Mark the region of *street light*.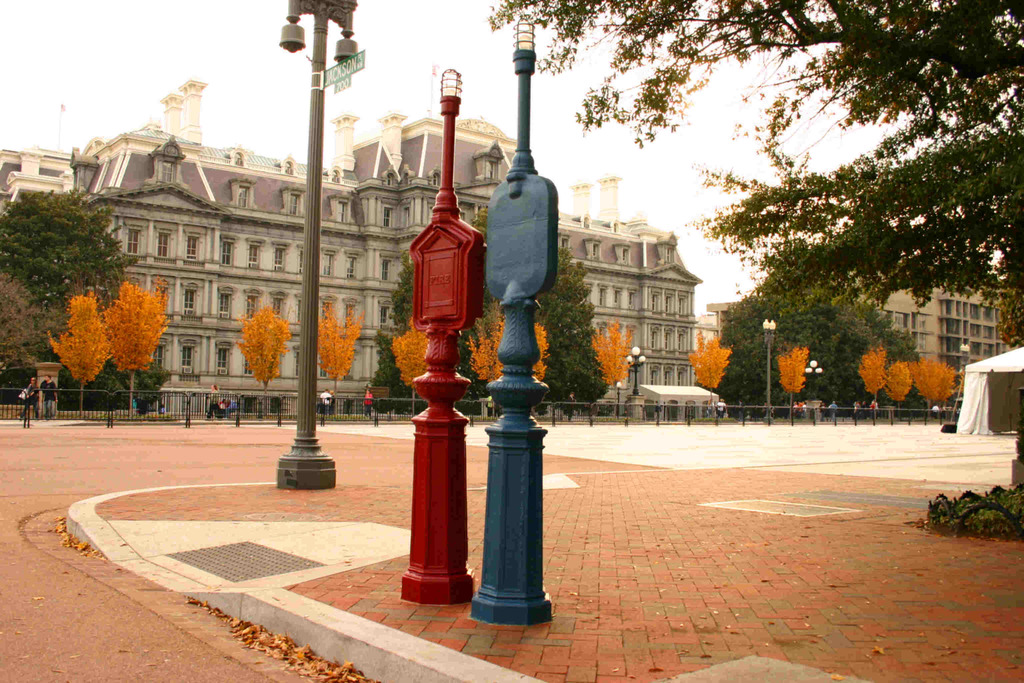
Region: bbox(762, 313, 776, 420).
